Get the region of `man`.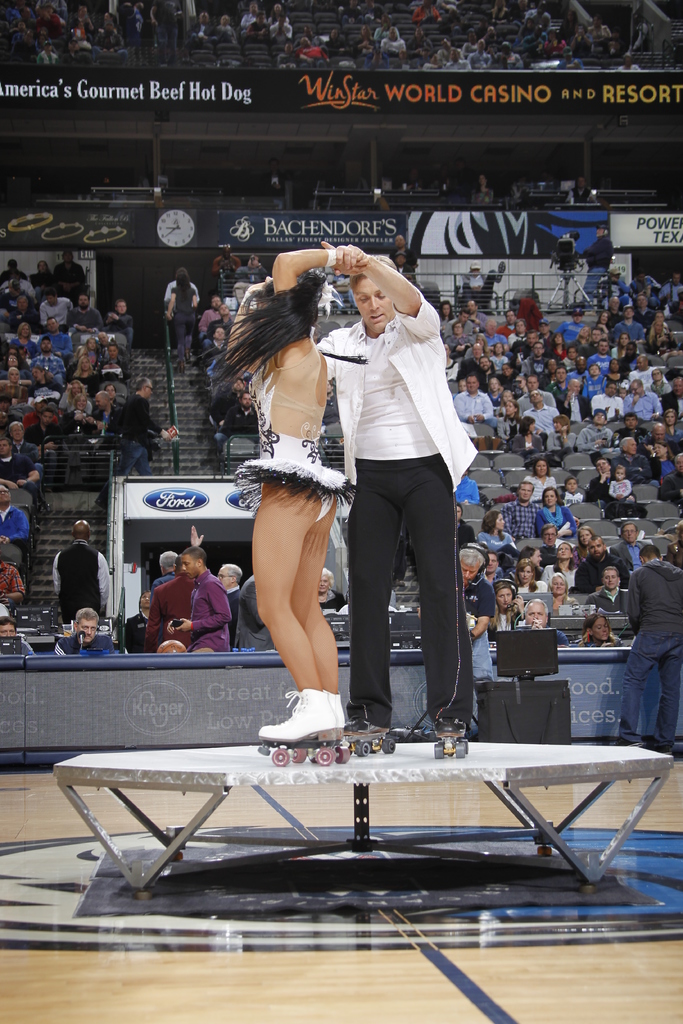
<region>197, 328, 233, 363</region>.
